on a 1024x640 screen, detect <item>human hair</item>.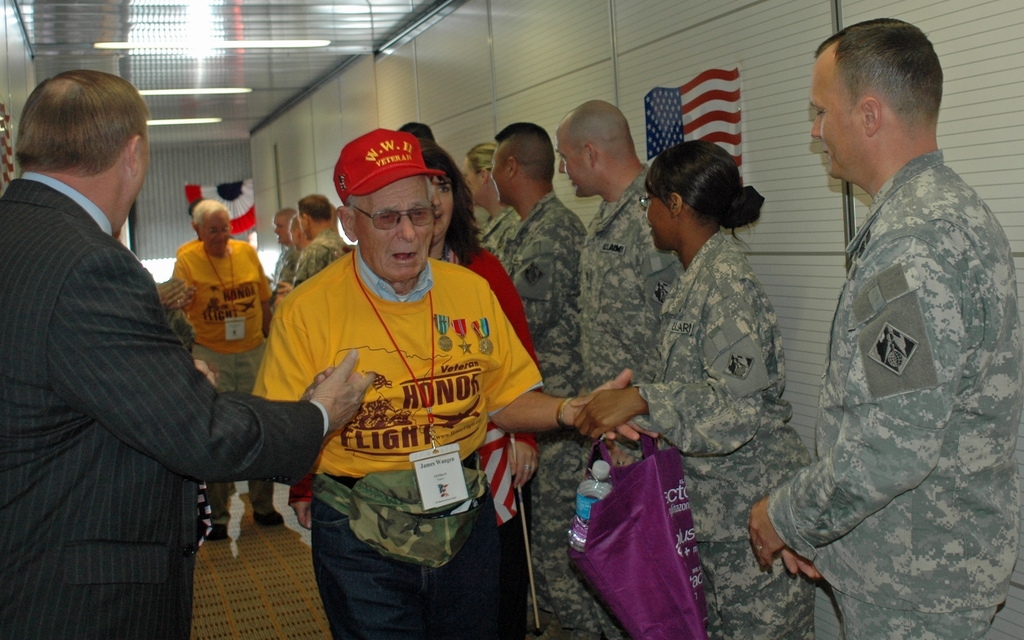
detection(420, 145, 482, 268).
